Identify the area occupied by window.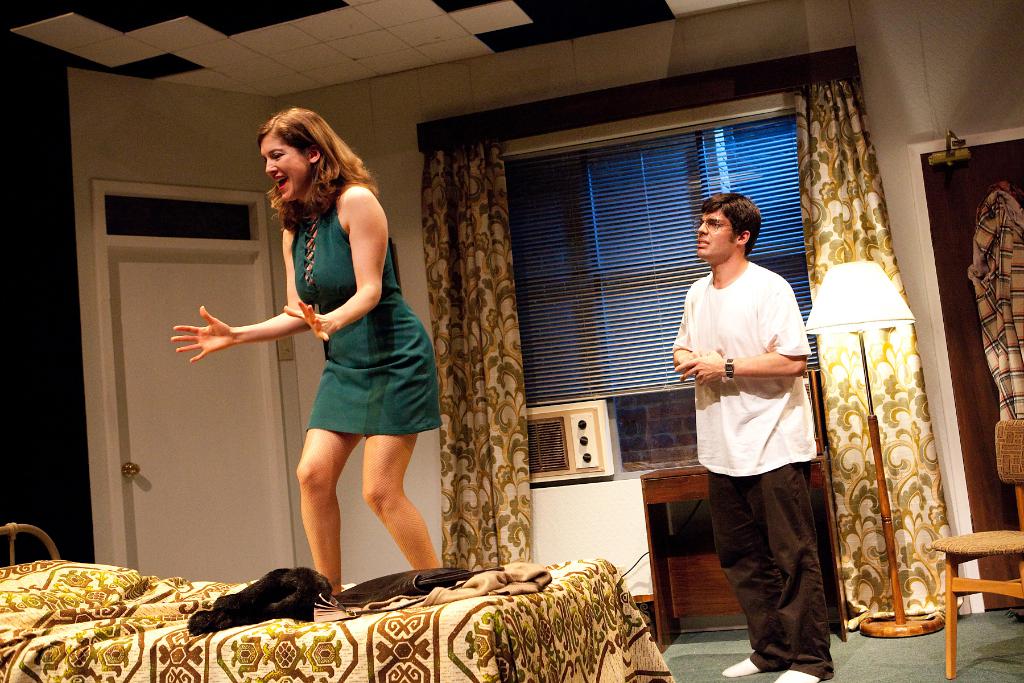
Area: [x1=497, y1=42, x2=856, y2=407].
